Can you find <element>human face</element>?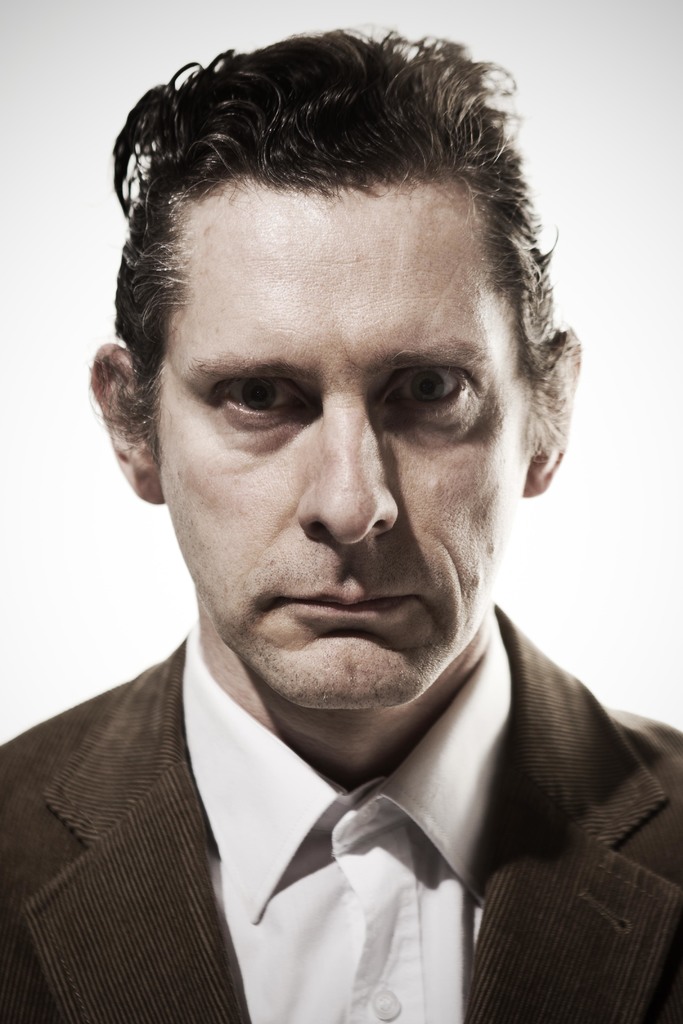
Yes, bounding box: region(154, 177, 536, 710).
